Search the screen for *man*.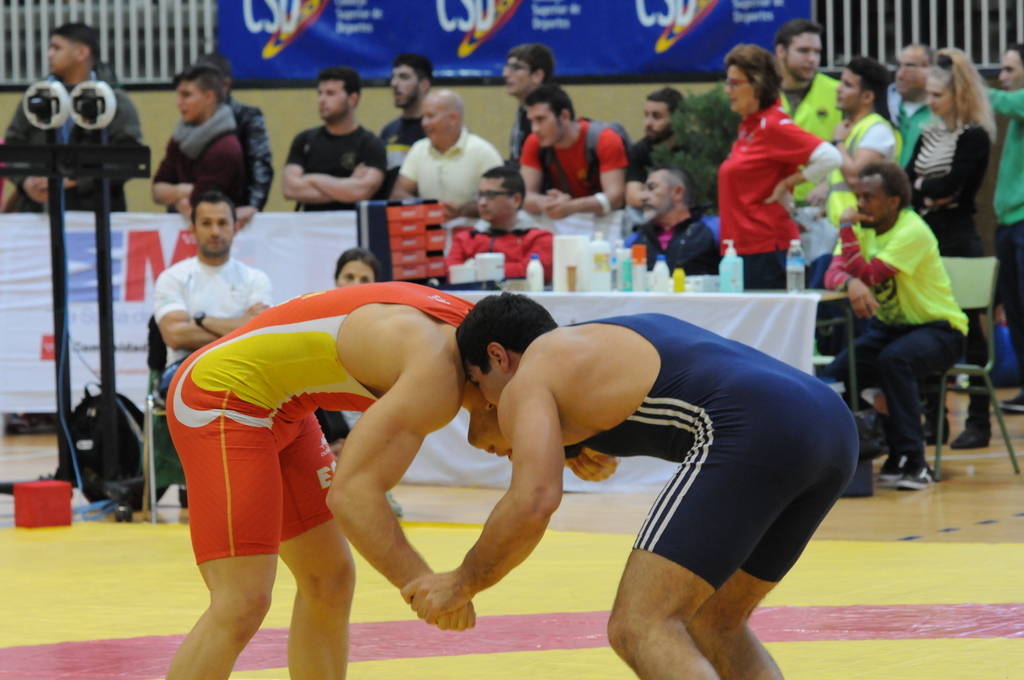
Found at x1=883 y1=44 x2=939 y2=171.
